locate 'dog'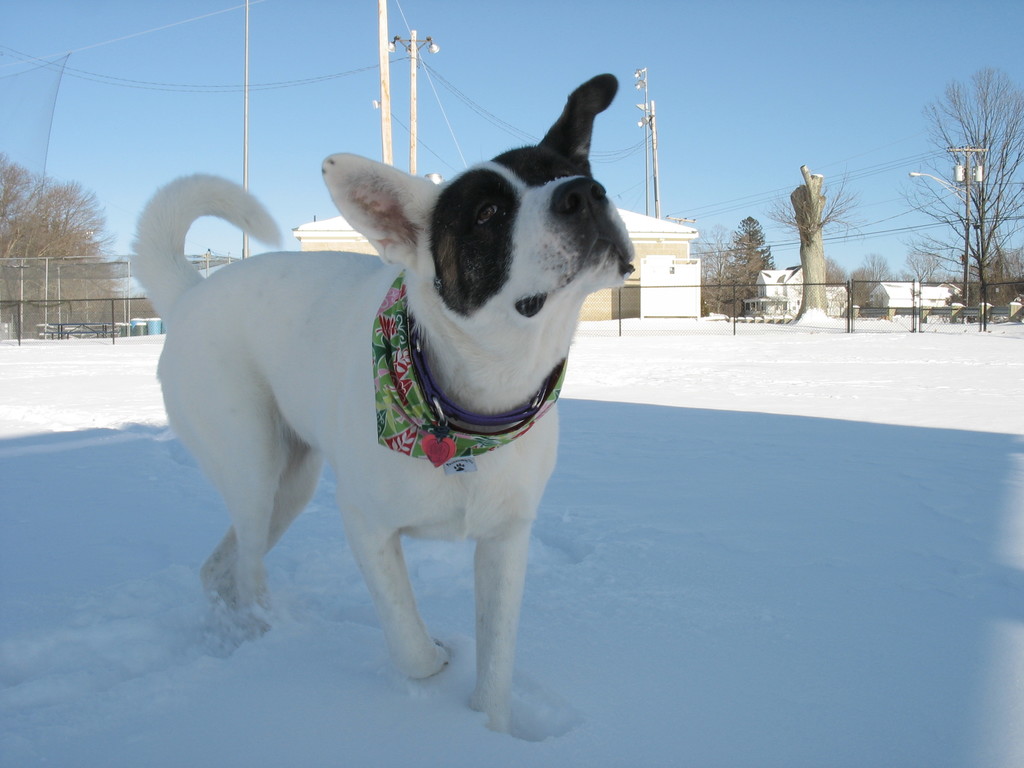
129 74 634 733
